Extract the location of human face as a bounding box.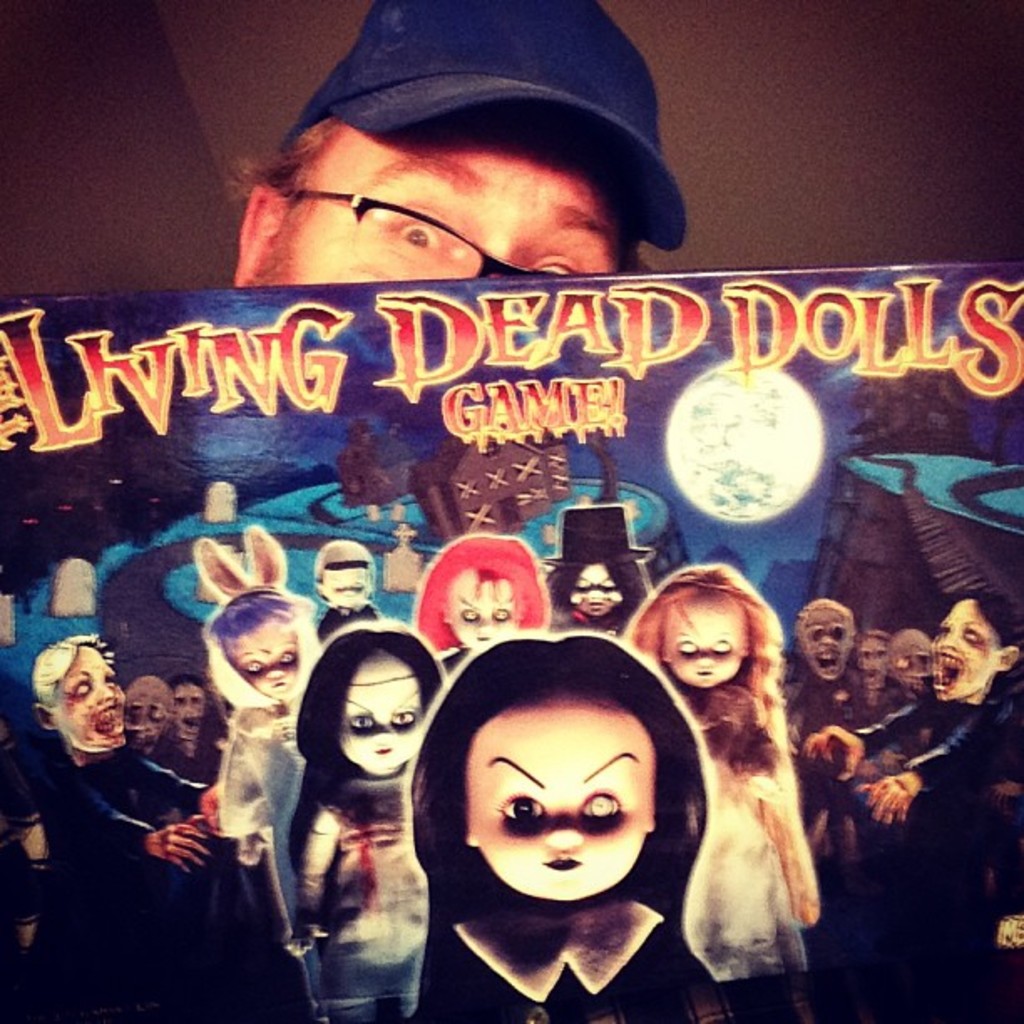
box(860, 644, 883, 706).
